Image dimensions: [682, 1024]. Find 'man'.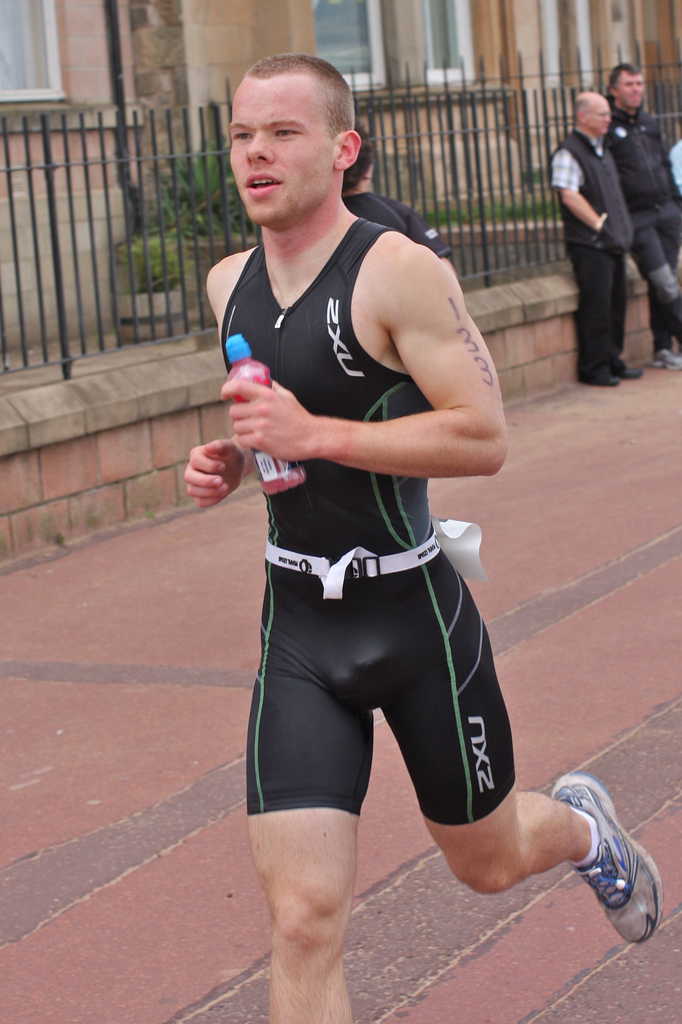
x1=598 y1=60 x2=681 y2=373.
